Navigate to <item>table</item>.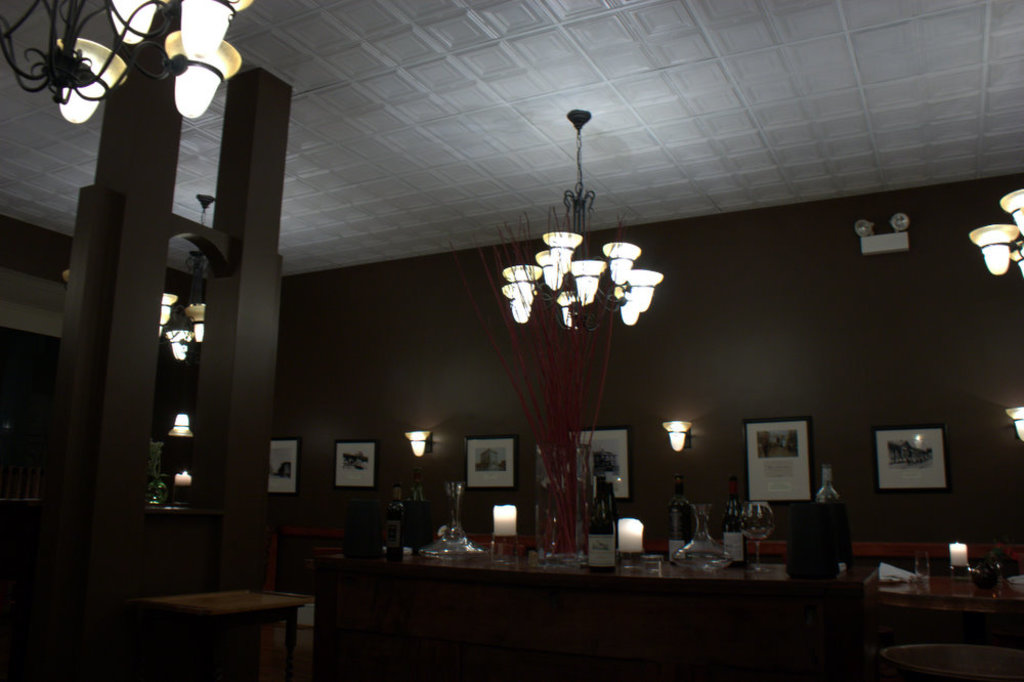
Navigation target: (left=315, top=554, right=1023, bottom=681).
